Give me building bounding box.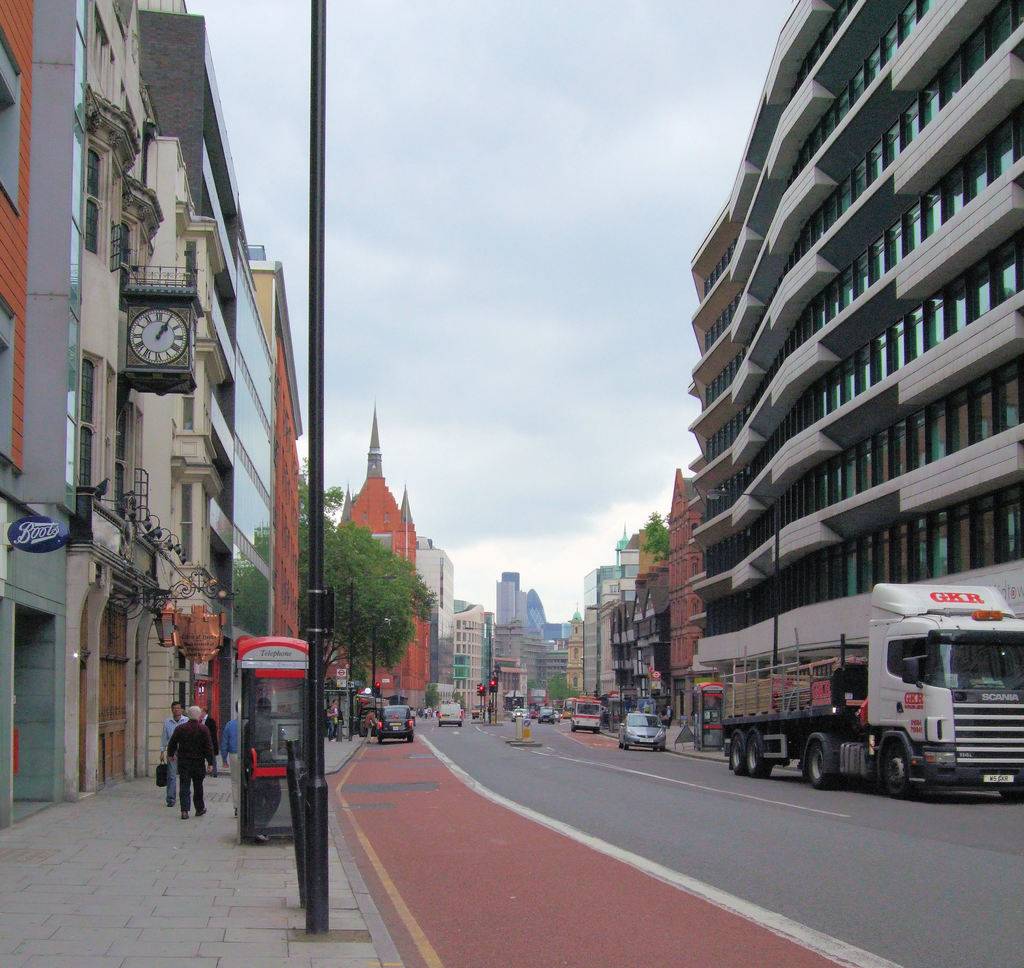
455, 603, 481, 714.
